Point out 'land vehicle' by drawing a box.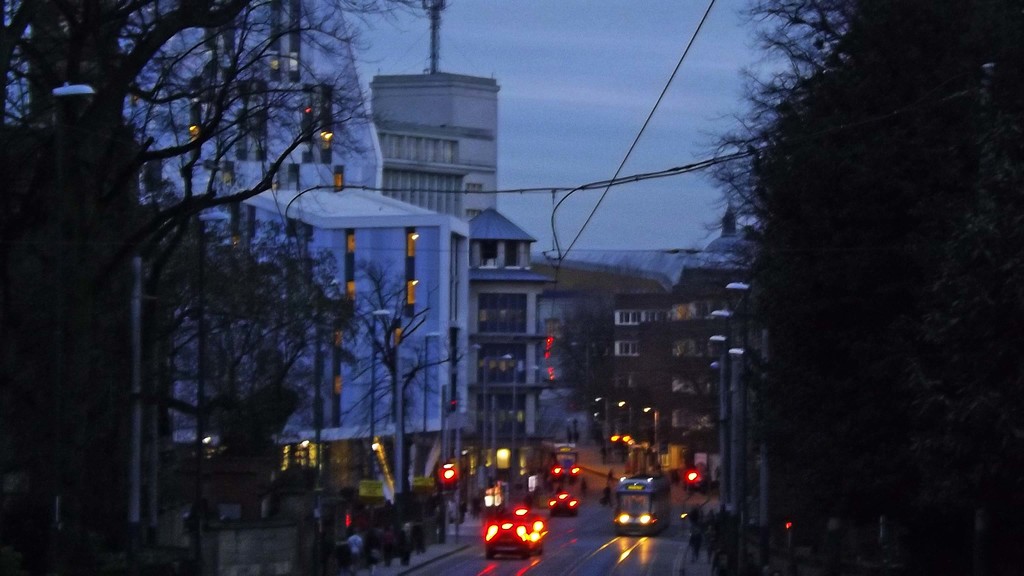
rect(542, 438, 580, 481).
